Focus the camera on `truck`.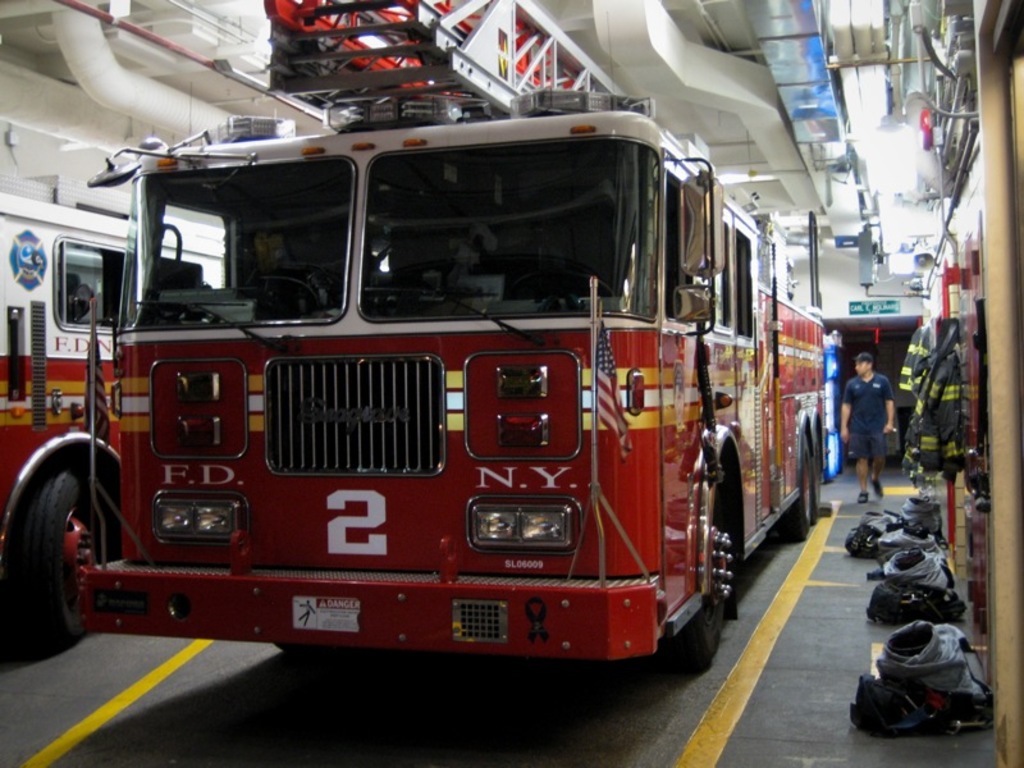
Focus region: <bbox>0, 163, 223, 666</bbox>.
